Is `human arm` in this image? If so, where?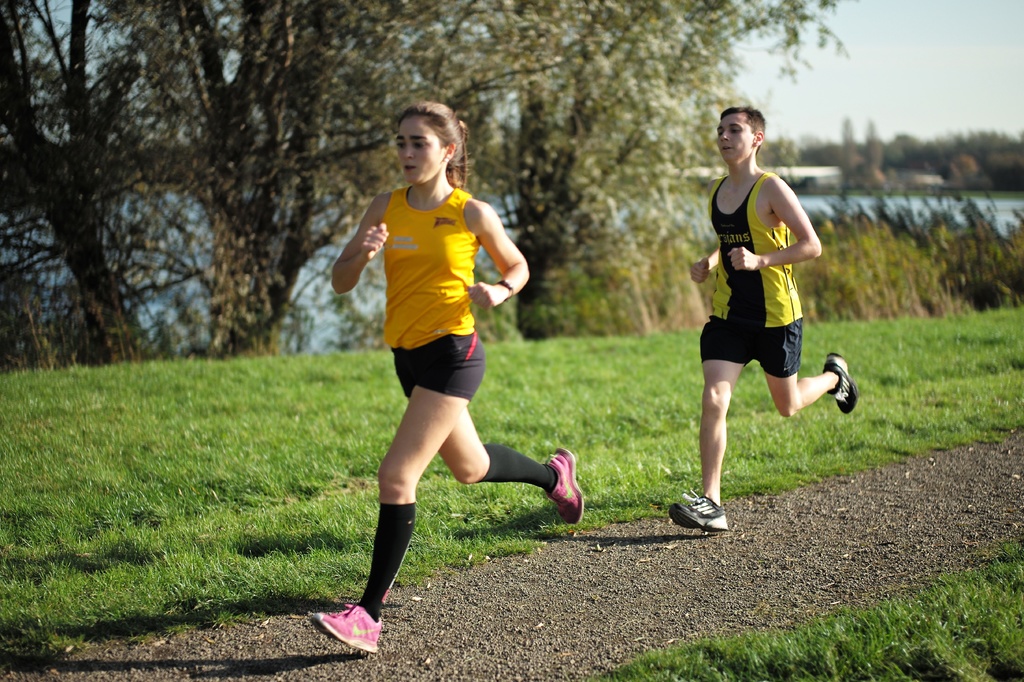
Yes, at <region>457, 209, 531, 301</region>.
